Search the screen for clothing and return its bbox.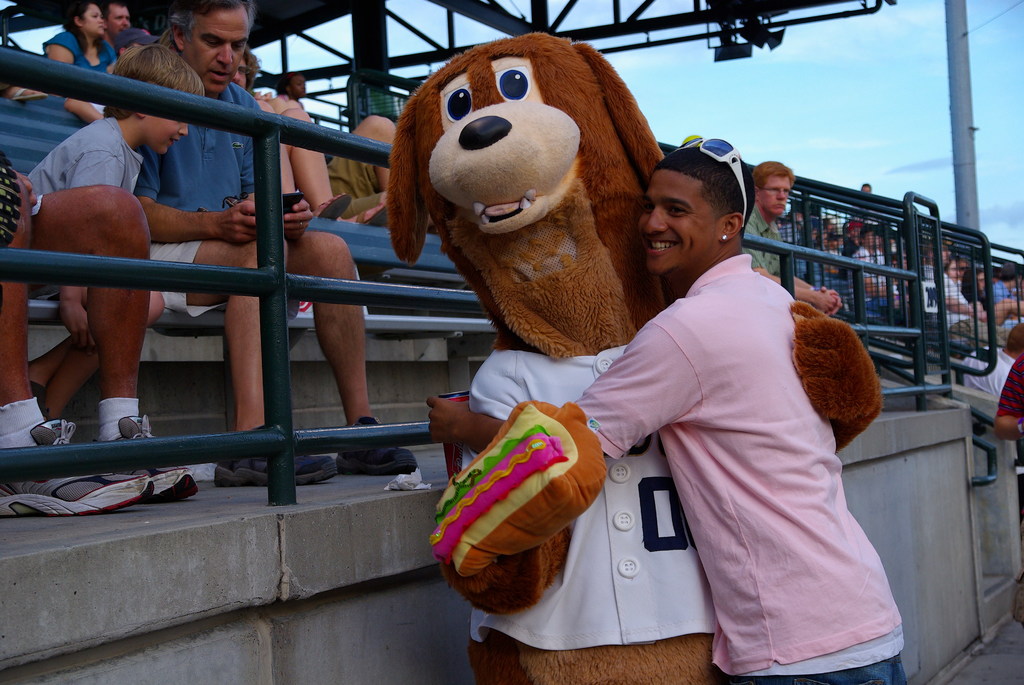
Found: detection(554, 200, 904, 679).
